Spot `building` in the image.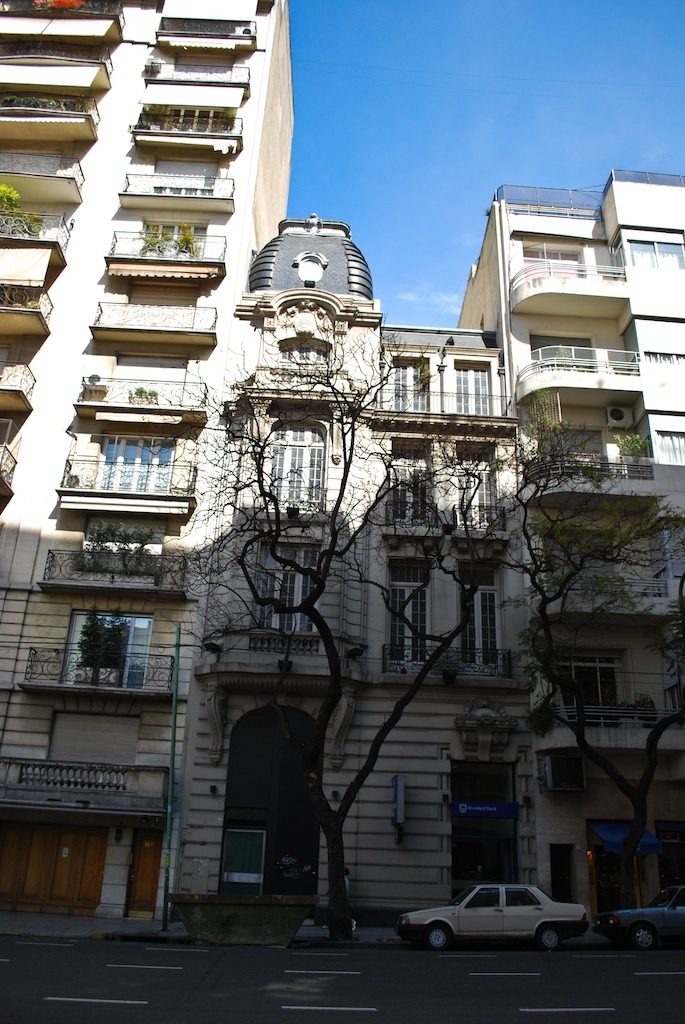
`building` found at left=168, top=225, right=505, bottom=916.
